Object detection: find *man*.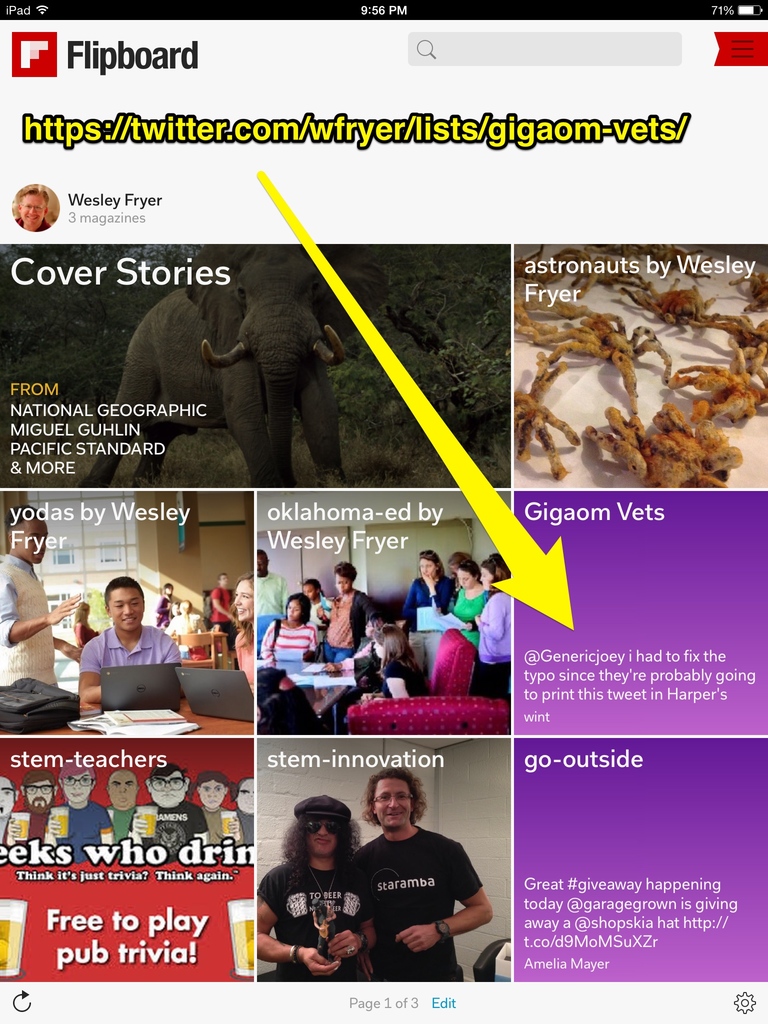
x1=0 y1=504 x2=83 y2=691.
